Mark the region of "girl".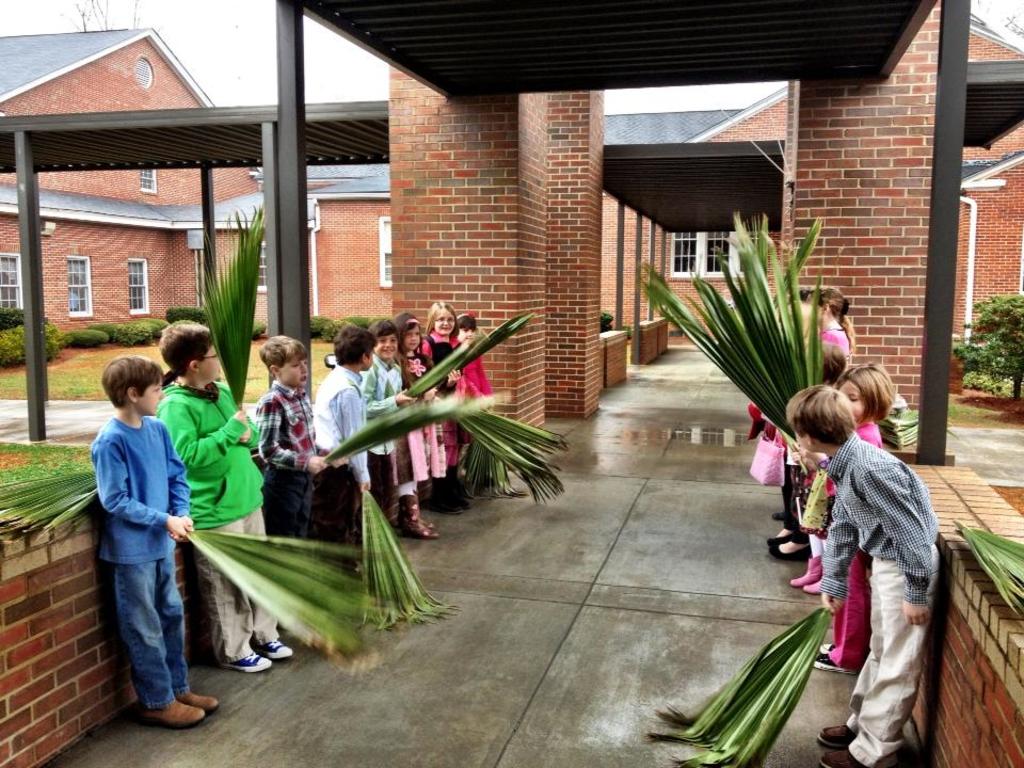
Region: x1=454 y1=314 x2=497 y2=491.
